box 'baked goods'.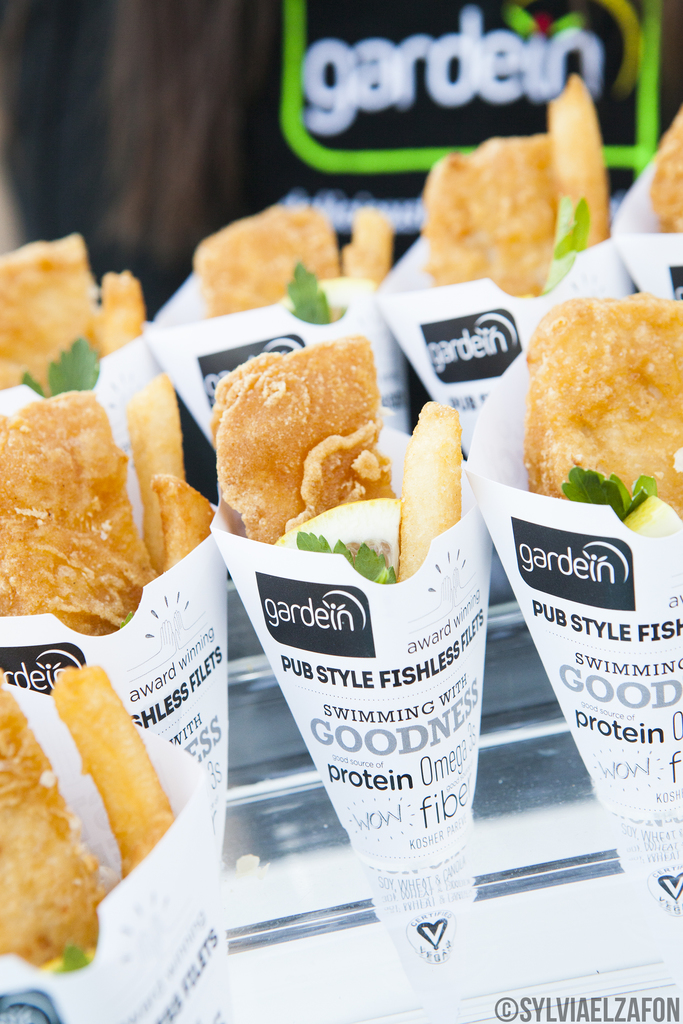
(left=531, top=293, right=682, bottom=526).
